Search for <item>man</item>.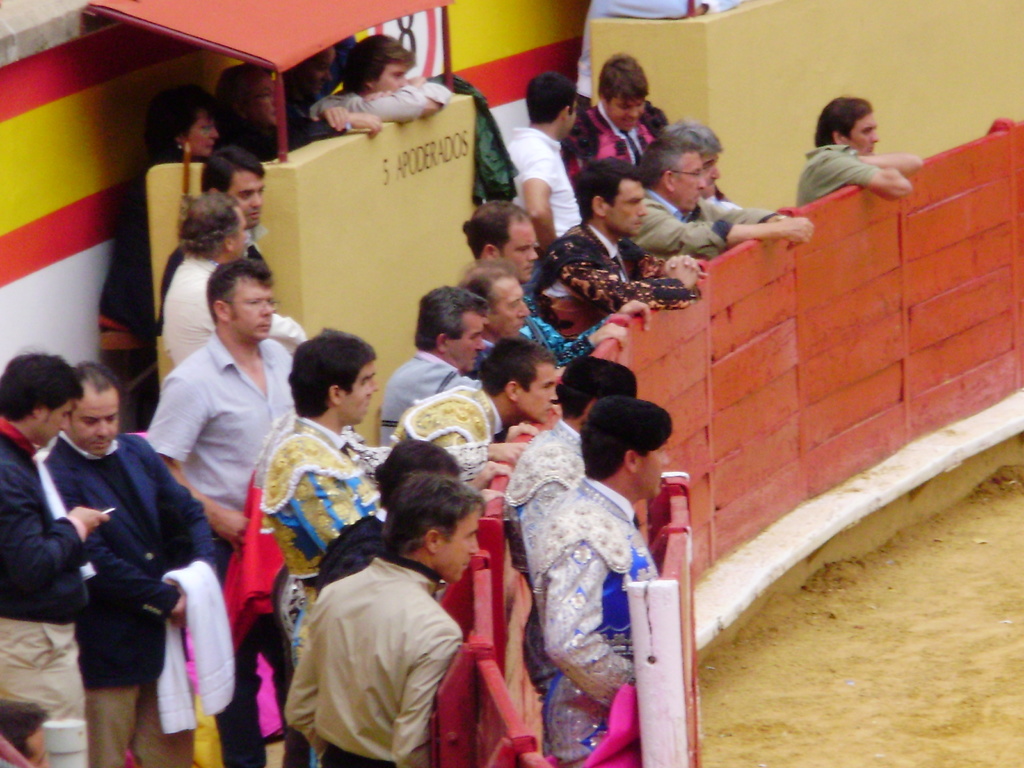
Found at <region>487, 72, 579, 298</region>.
